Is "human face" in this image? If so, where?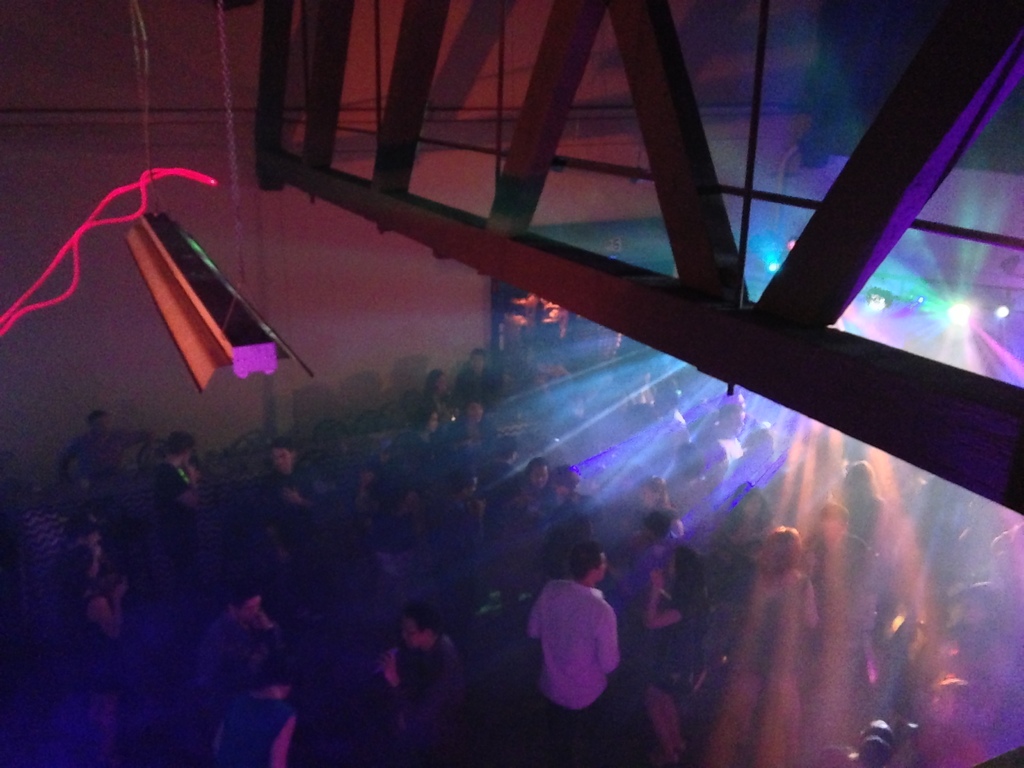
Yes, at box=[967, 595, 989, 624].
